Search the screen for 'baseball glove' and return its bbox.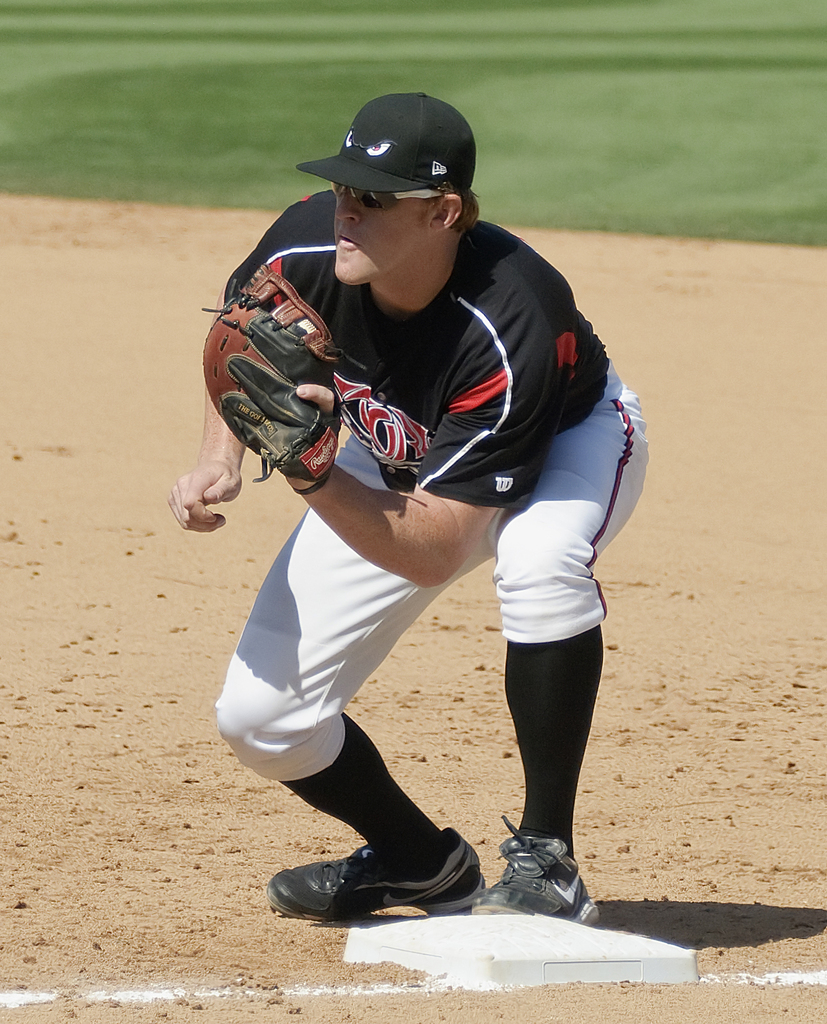
Found: rect(205, 269, 341, 499).
